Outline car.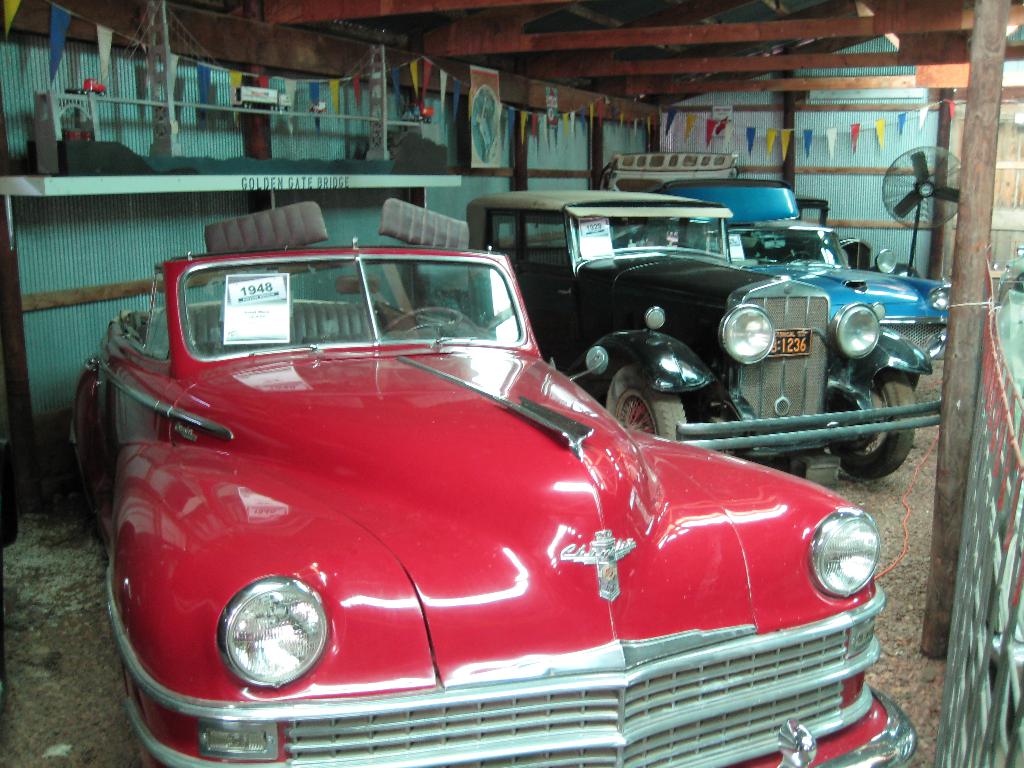
Outline: crop(461, 191, 946, 481).
